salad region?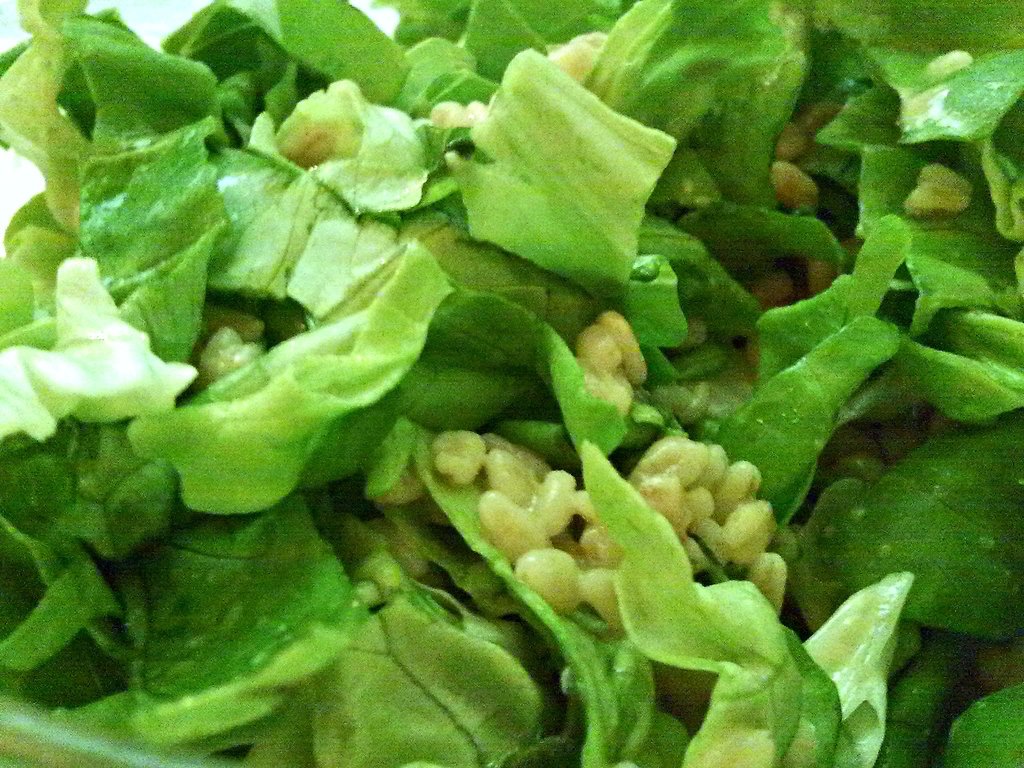
(x1=0, y1=0, x2=1022, y2=767)
